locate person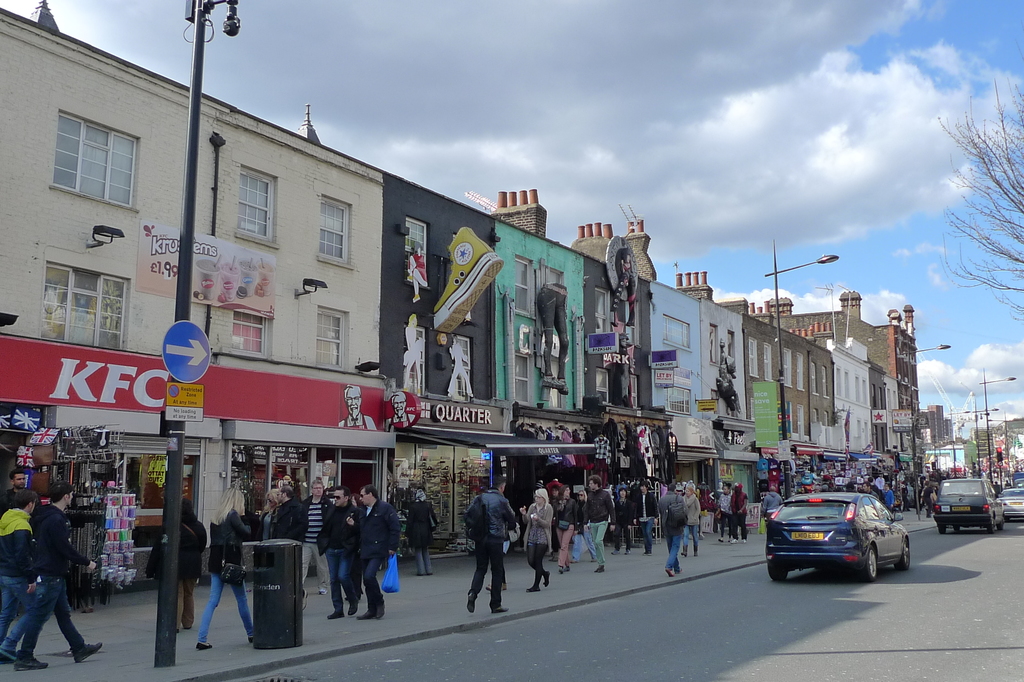
(447,335,474,395)
